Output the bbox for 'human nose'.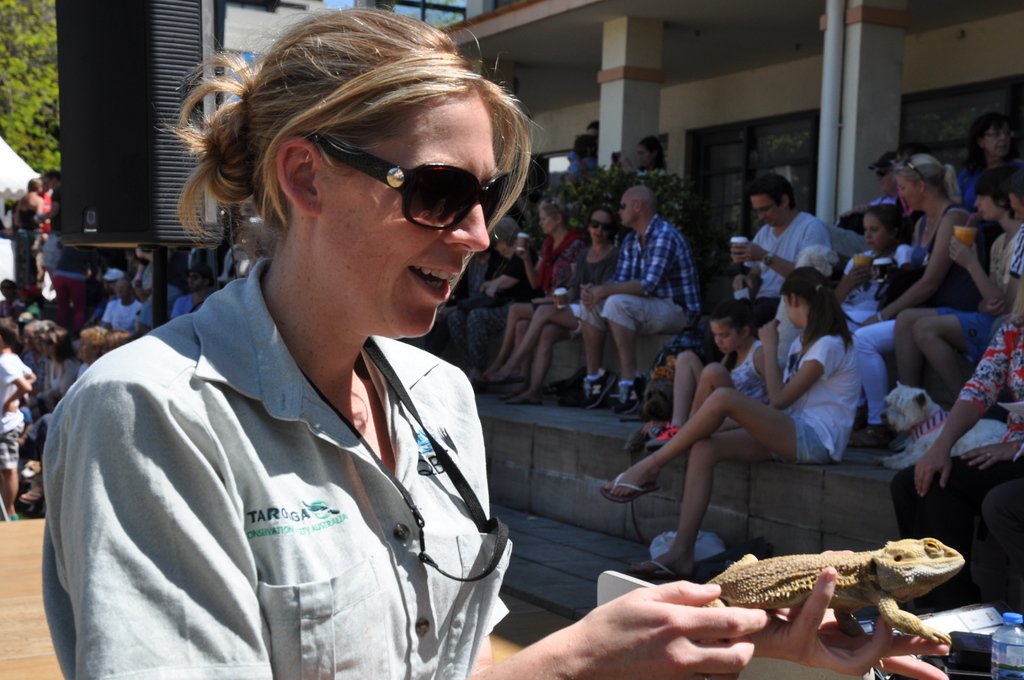
[x1=760, y1=212, x2=765, y2=220].
